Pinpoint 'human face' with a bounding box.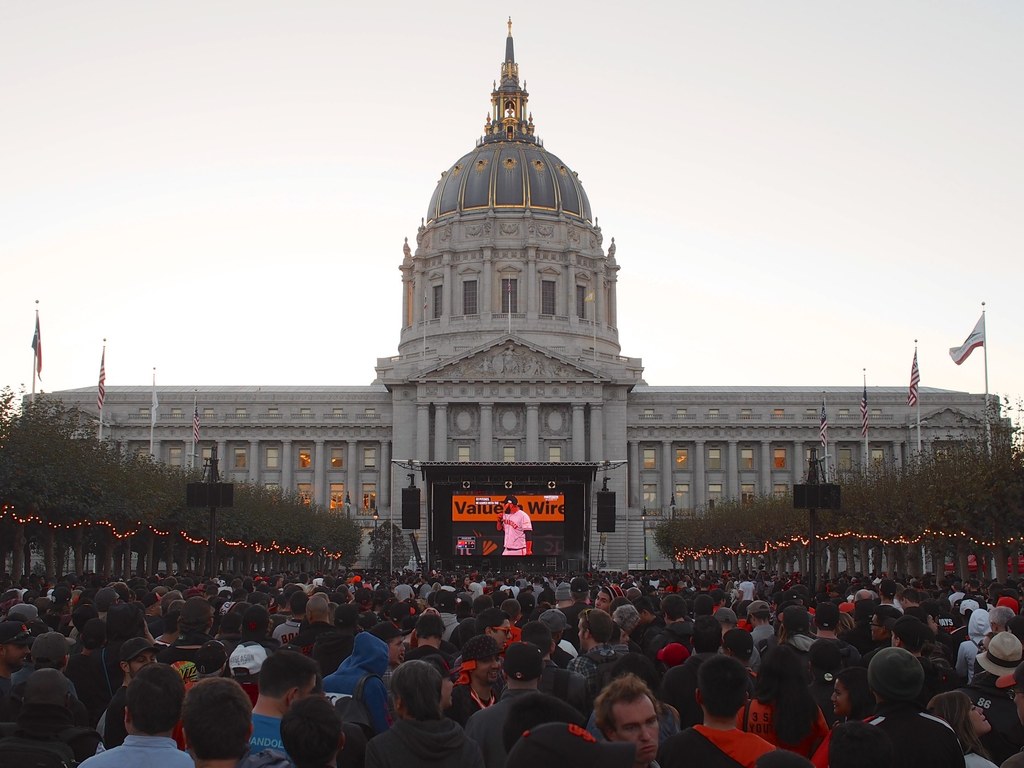
box(613, 701, 659, 764).
